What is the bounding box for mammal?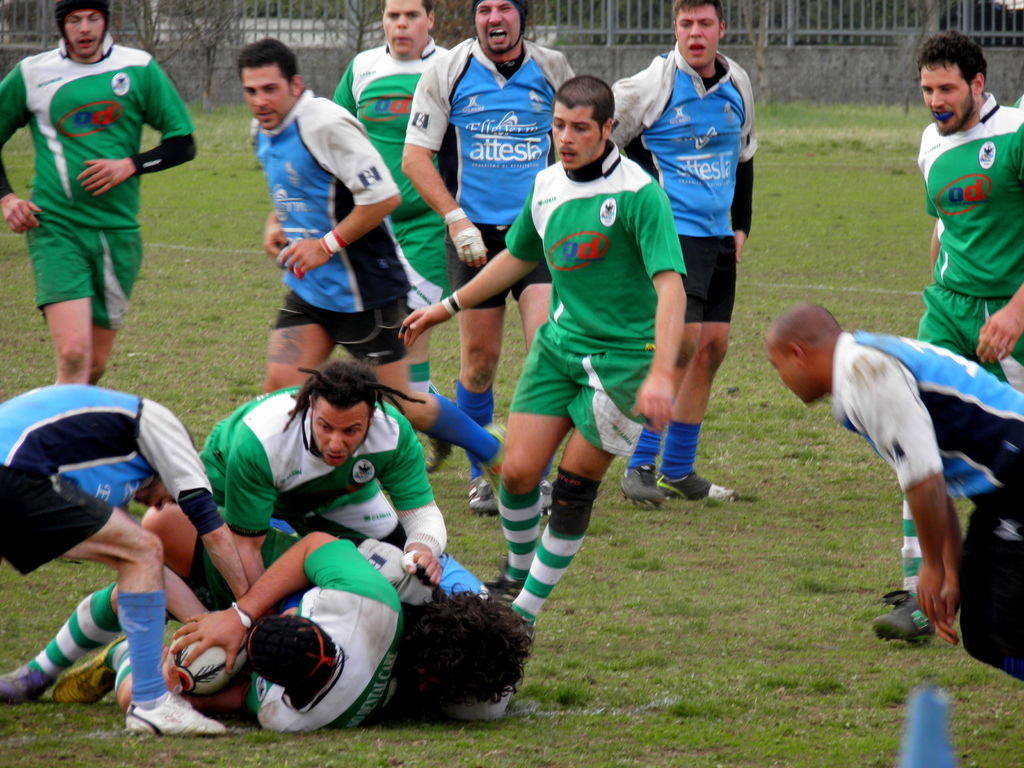
BBox(240, 37, 514, 509).
